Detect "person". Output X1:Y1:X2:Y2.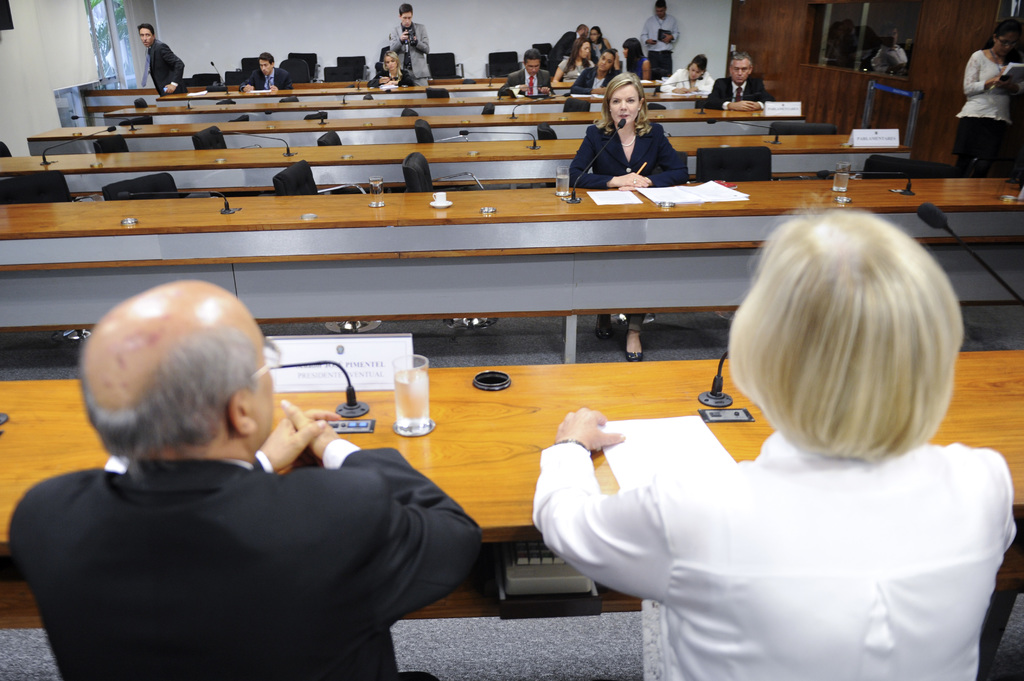
588:25:614:69.
